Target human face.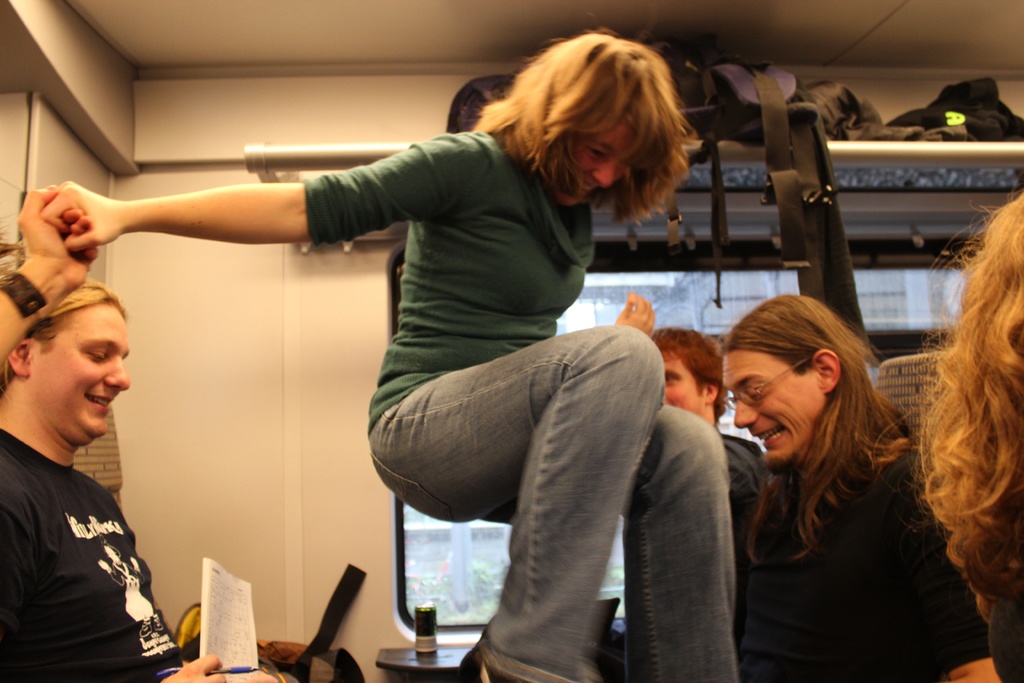
Target region: 662, 359, 707, 415.
